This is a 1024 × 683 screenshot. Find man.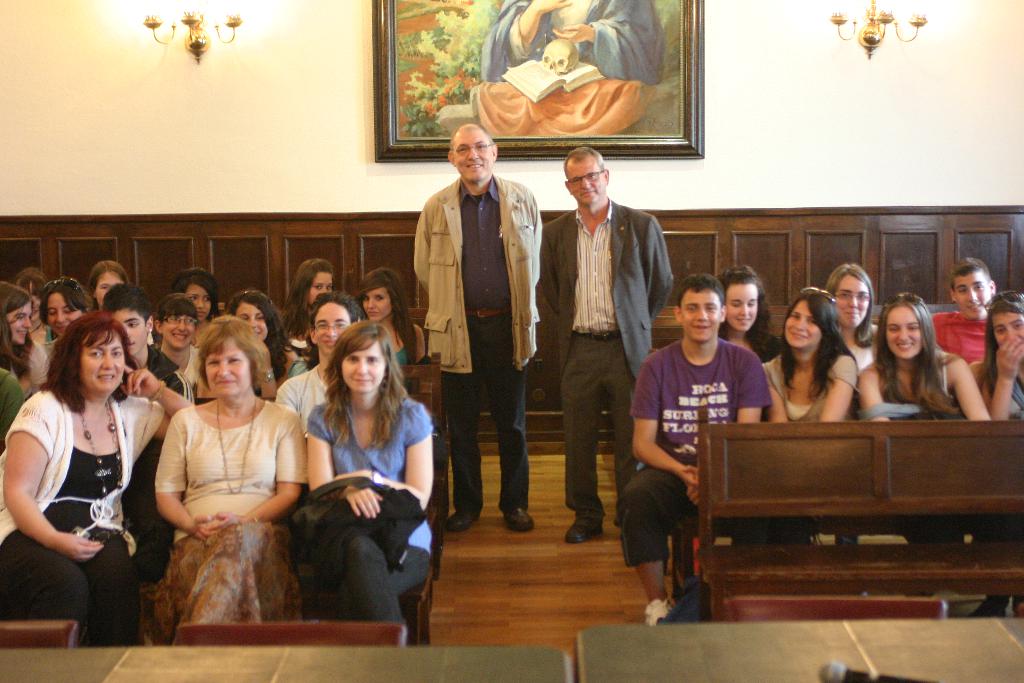
Bounding box: {"x1": 540, "y1": 147, "x2": 675, "y2": 545}.
